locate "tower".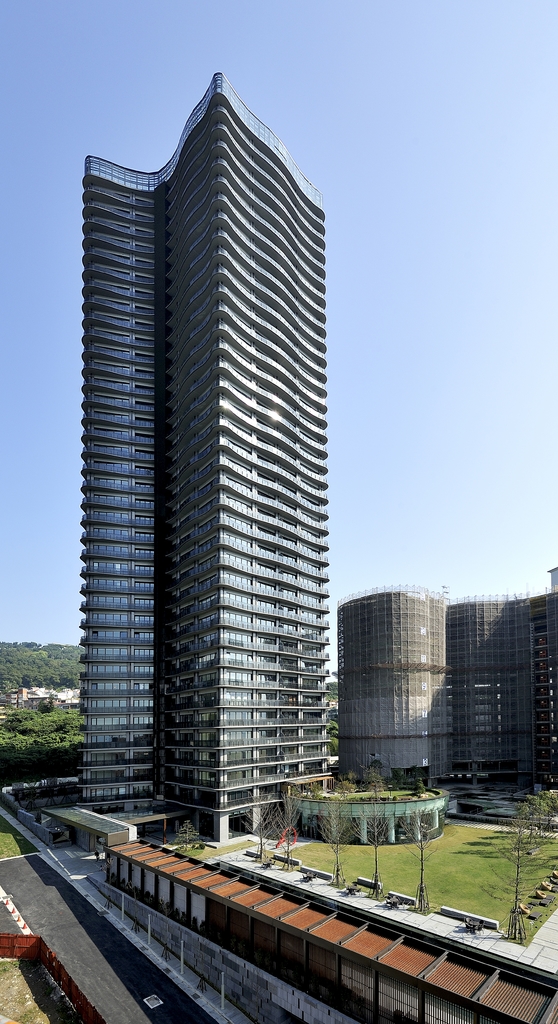
Bounding box: <region>348, 589, 452, 785</region>.
